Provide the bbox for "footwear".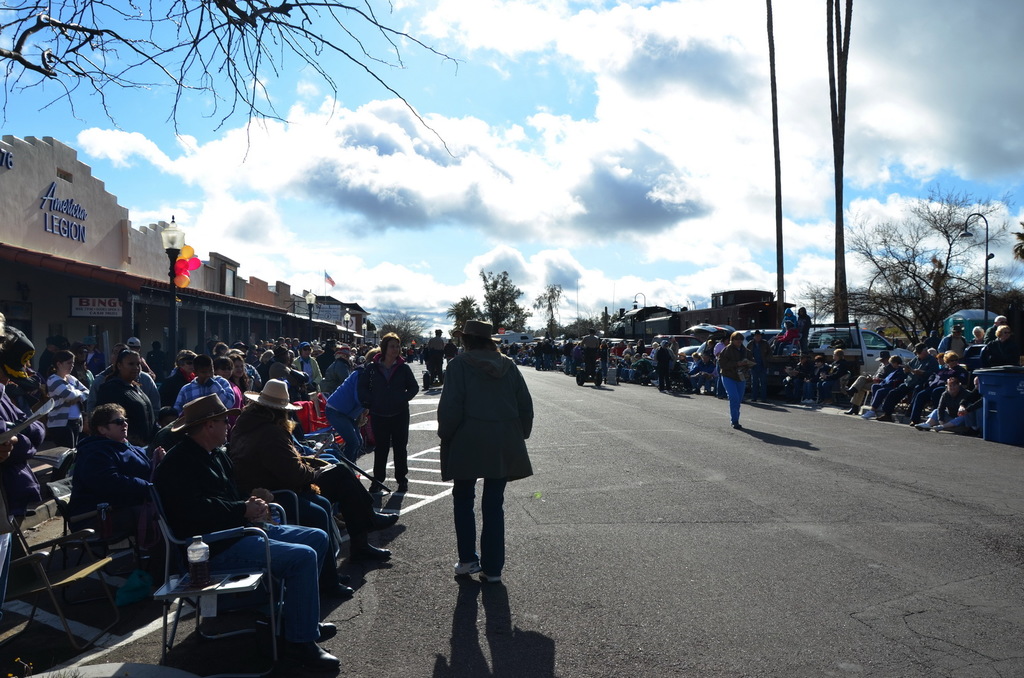
<box>931,424,941,432</box>.
